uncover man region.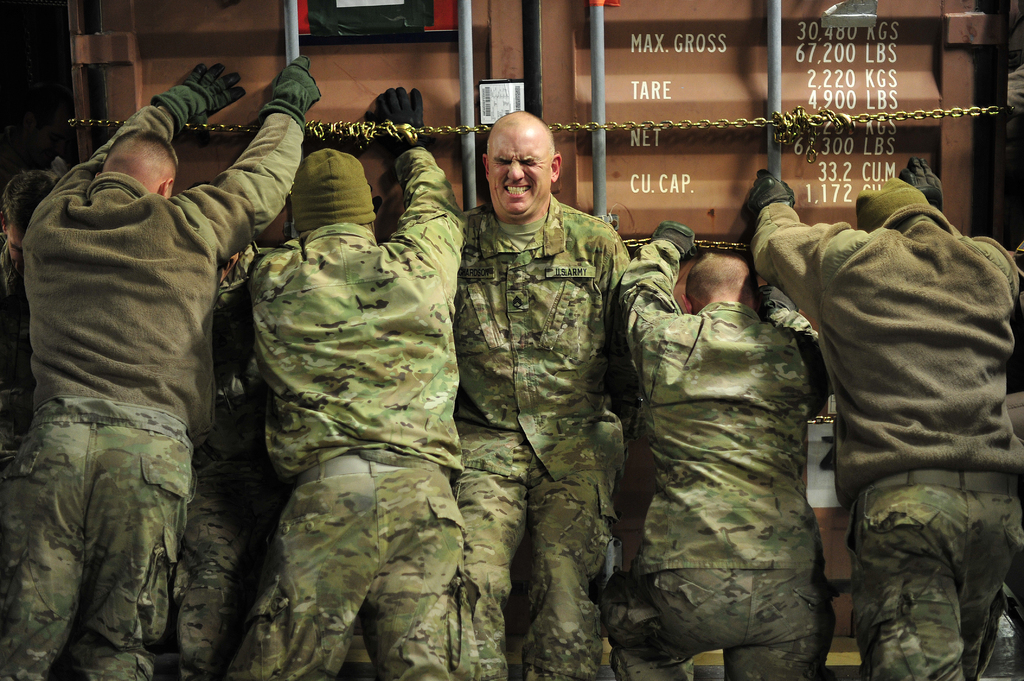
Uncovered: {"left": 215, "top": 84, "right": 468, "bottom": 680}.
